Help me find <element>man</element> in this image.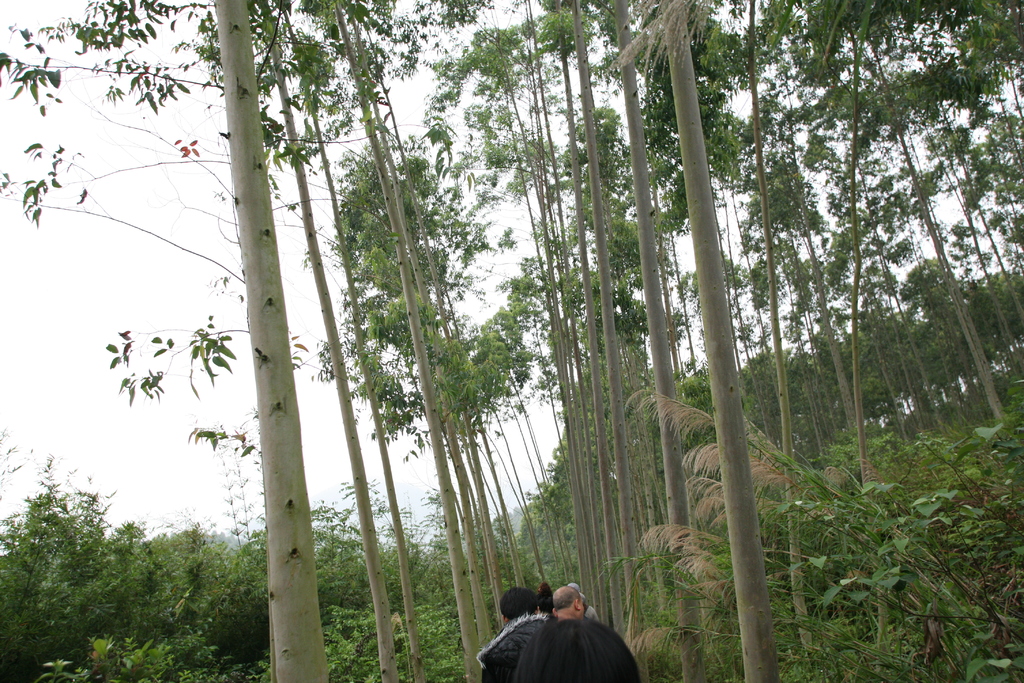
Found it: bbox=(563, 580, 600, 620).
